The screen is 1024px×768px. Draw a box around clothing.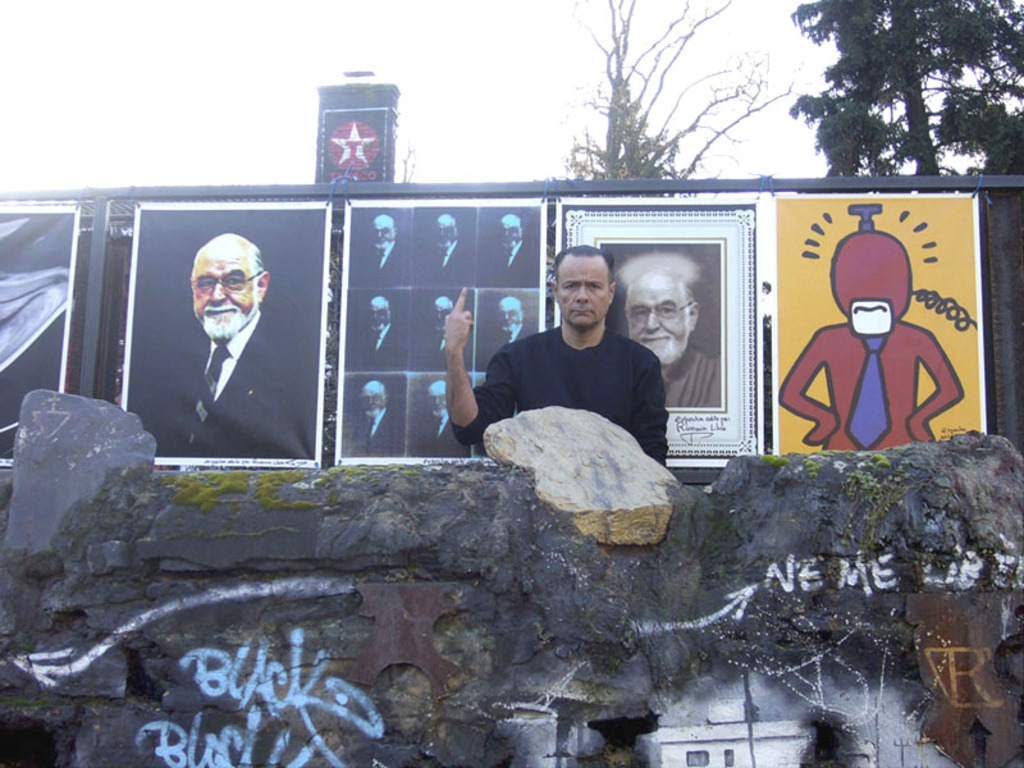
box=[420, 411, 465, 465].
